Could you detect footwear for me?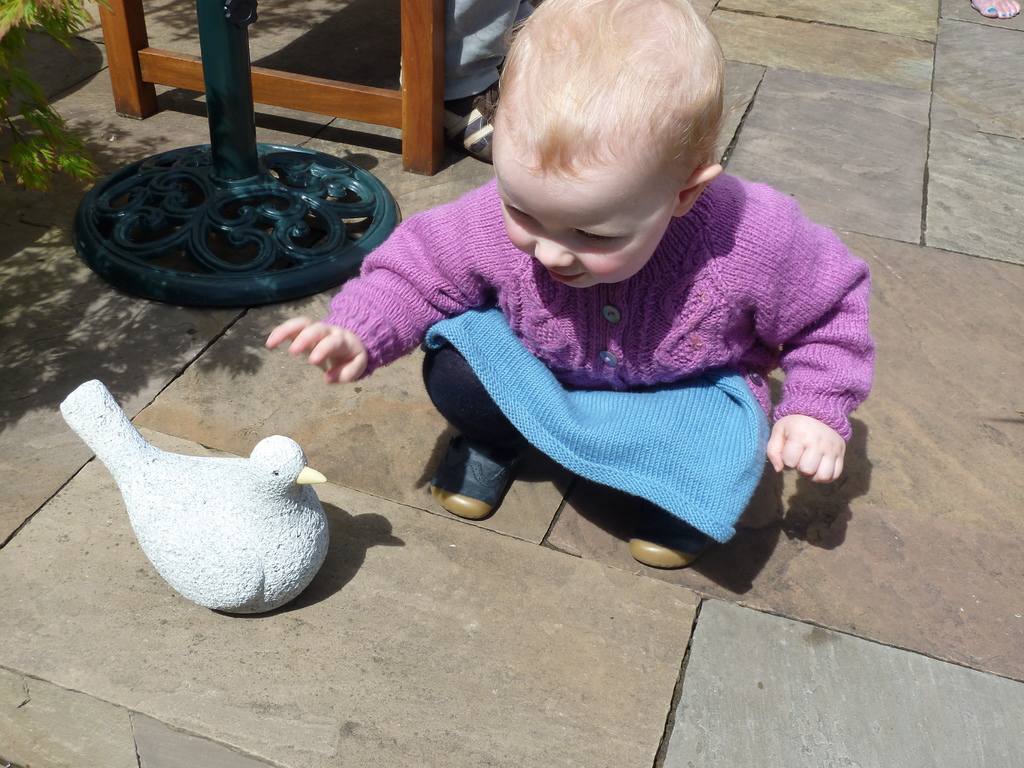
Detection result: pyautogui.locateOnScreen(432, 420, 516, 522).
